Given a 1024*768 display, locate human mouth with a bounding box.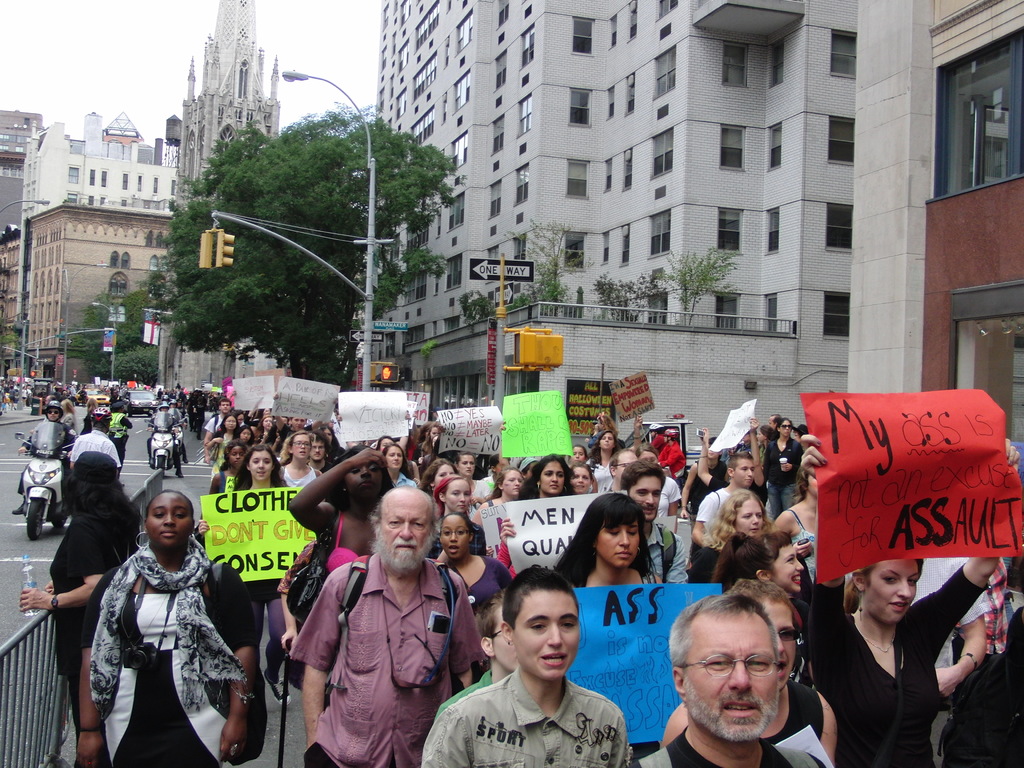
Located: [602,441,610,445].
